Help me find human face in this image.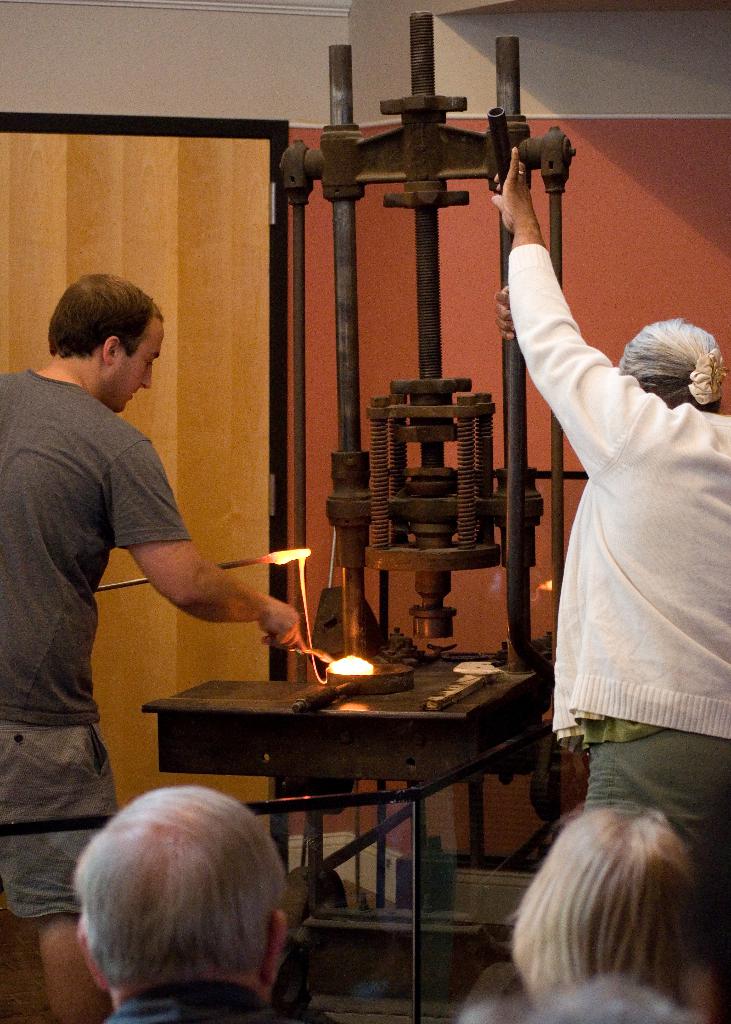
Found it: bbox=[112, 317, 165, 407].
